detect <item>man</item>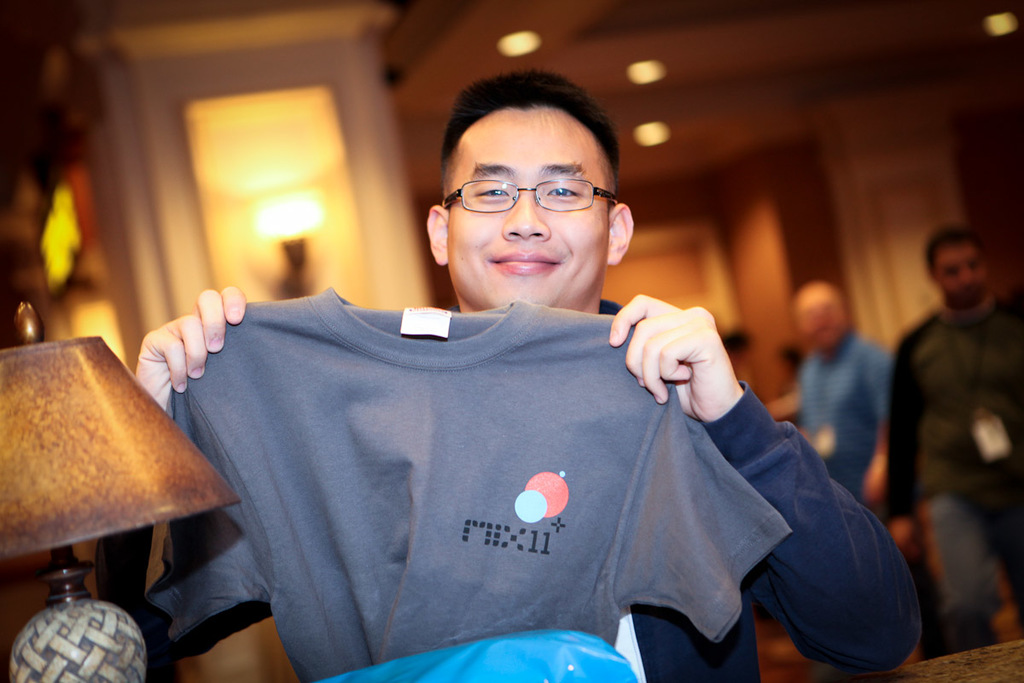
Rect(80, 112, 907, 651)
